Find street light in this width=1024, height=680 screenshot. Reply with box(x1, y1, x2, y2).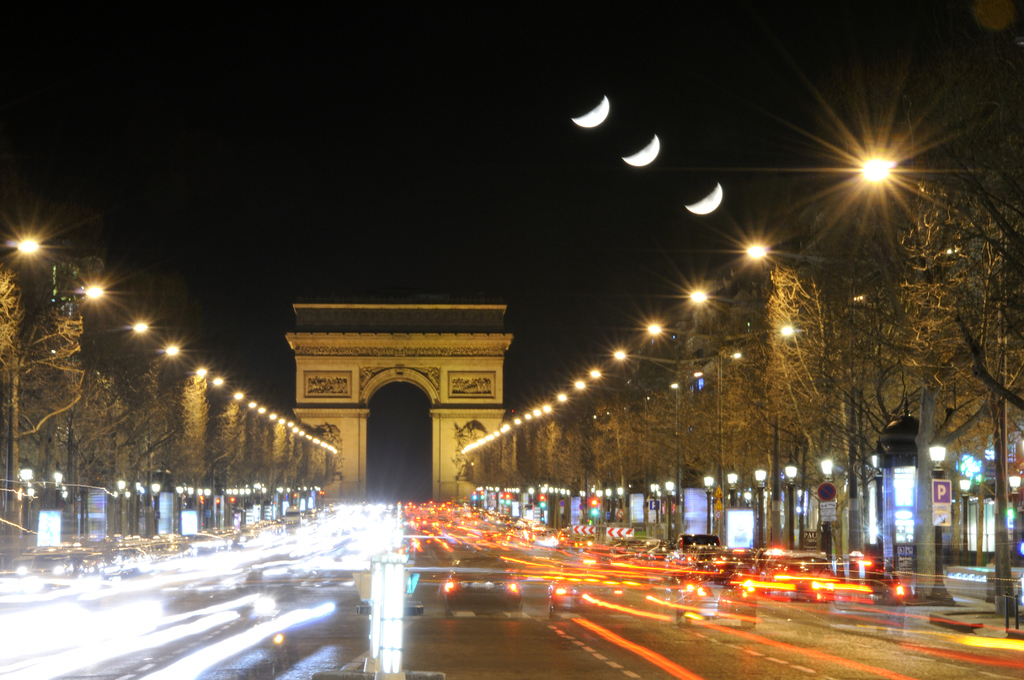
box(867, 440, 886, 566).
